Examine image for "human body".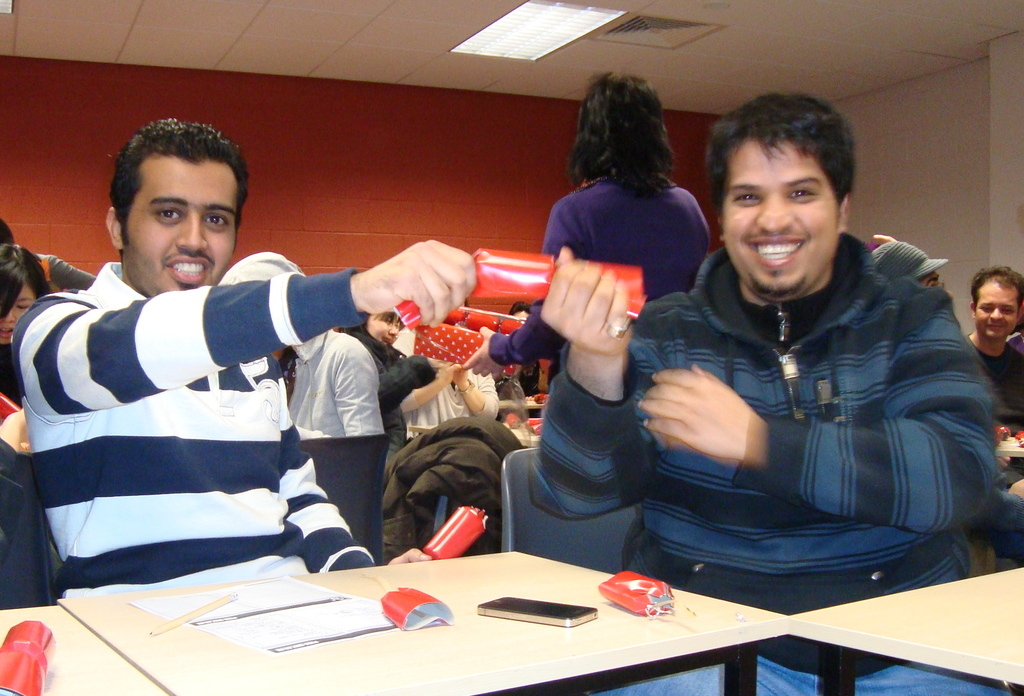
Examination result: 287:326:383:443.
